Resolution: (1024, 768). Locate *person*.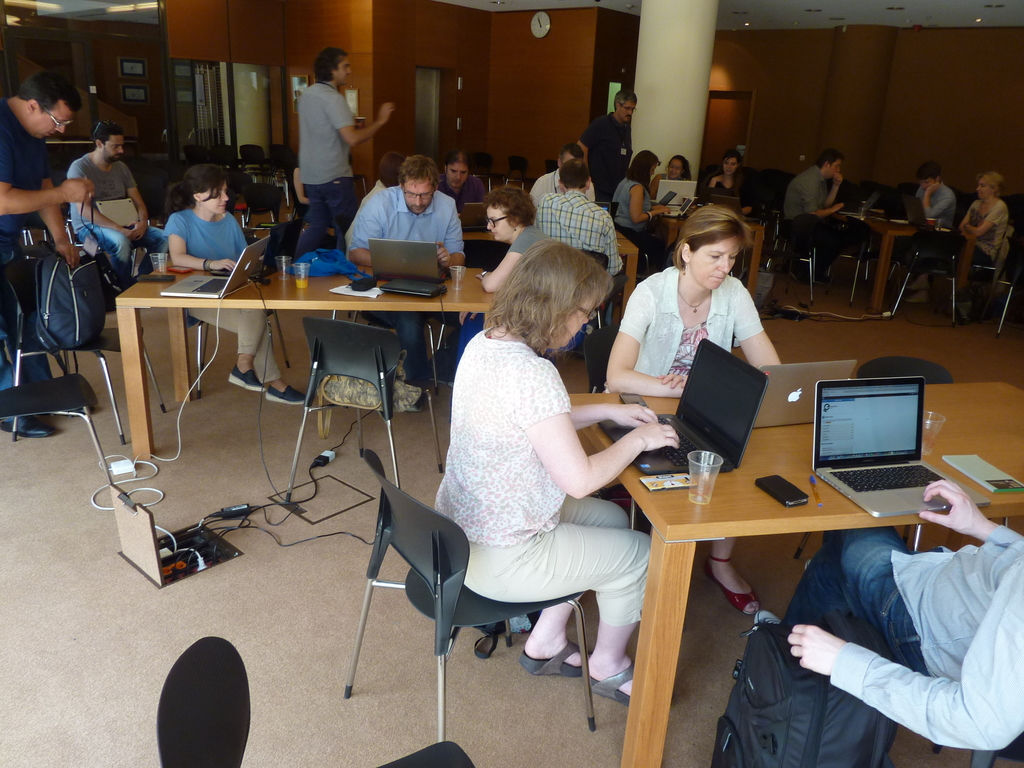
(531, 140, 597, 205).
